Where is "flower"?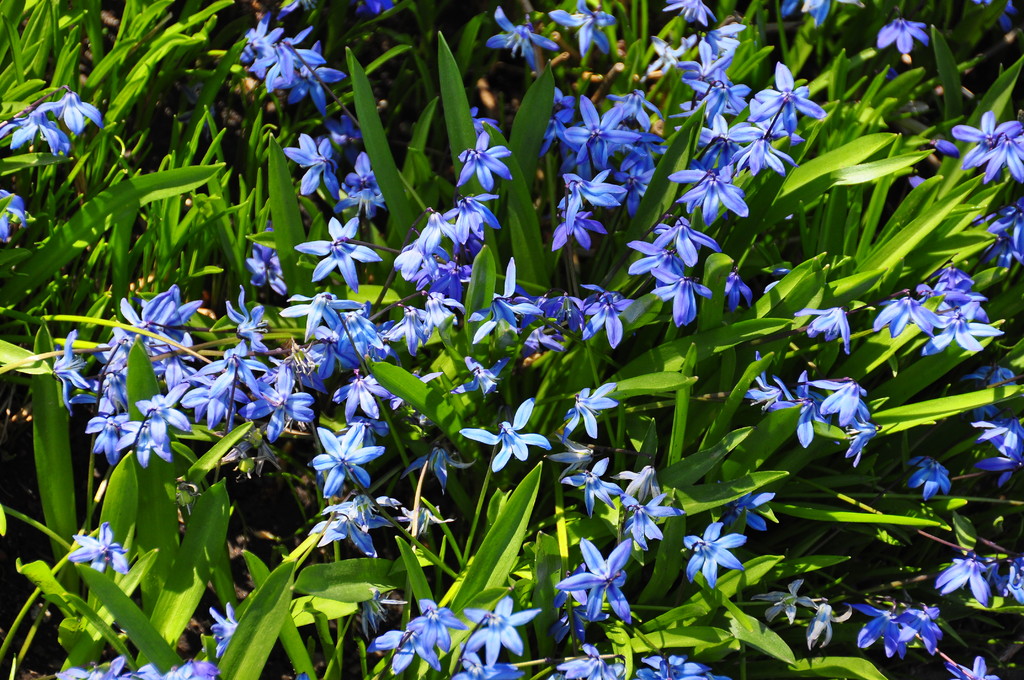
detection(849, 605, 912, 660).
